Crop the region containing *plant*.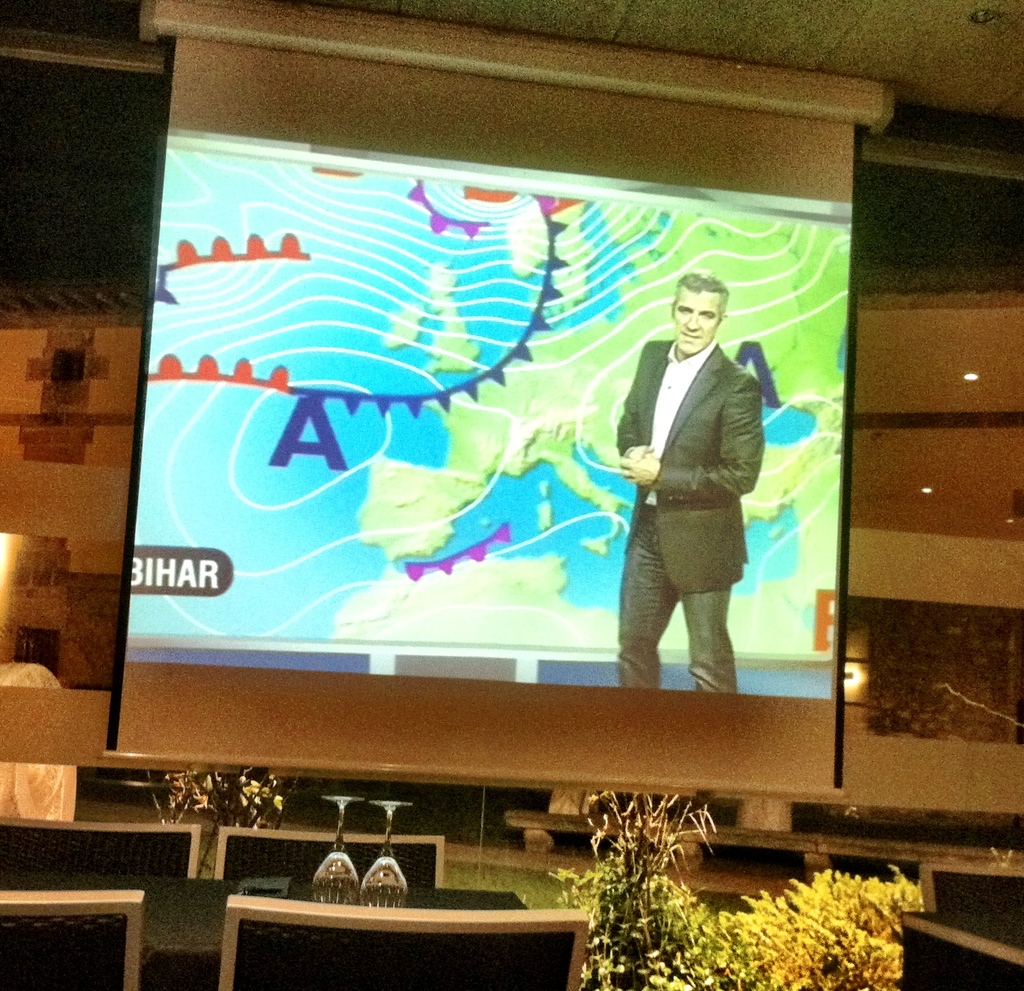
Crop region: 549, 789, 929, 990.
